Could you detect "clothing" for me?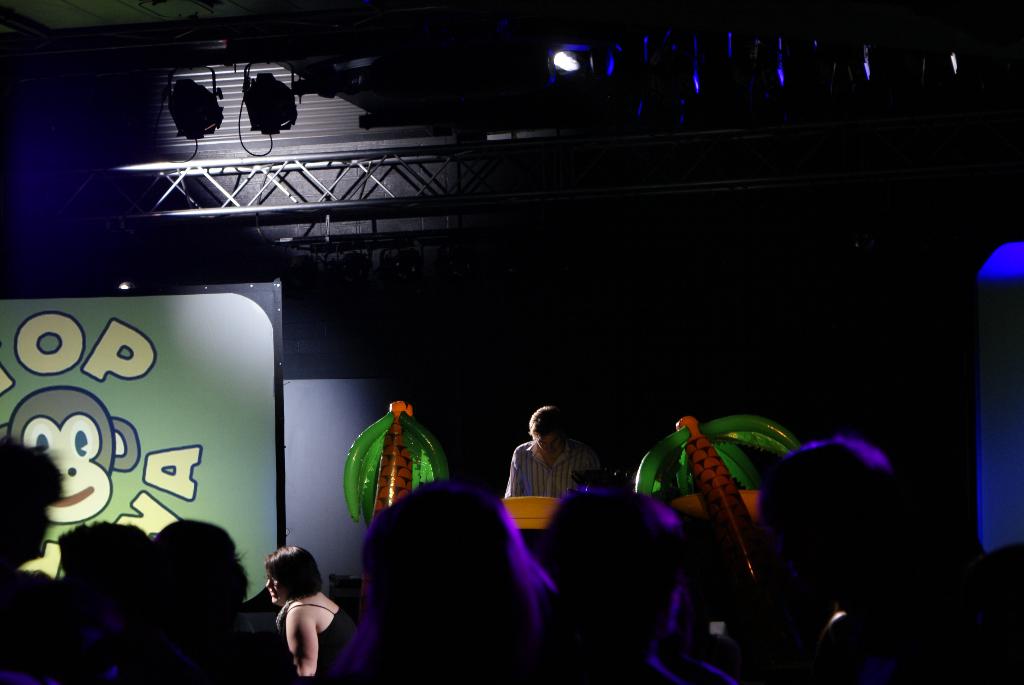
Detection result: x1=503 y1=432 x2=593 y2=514.
